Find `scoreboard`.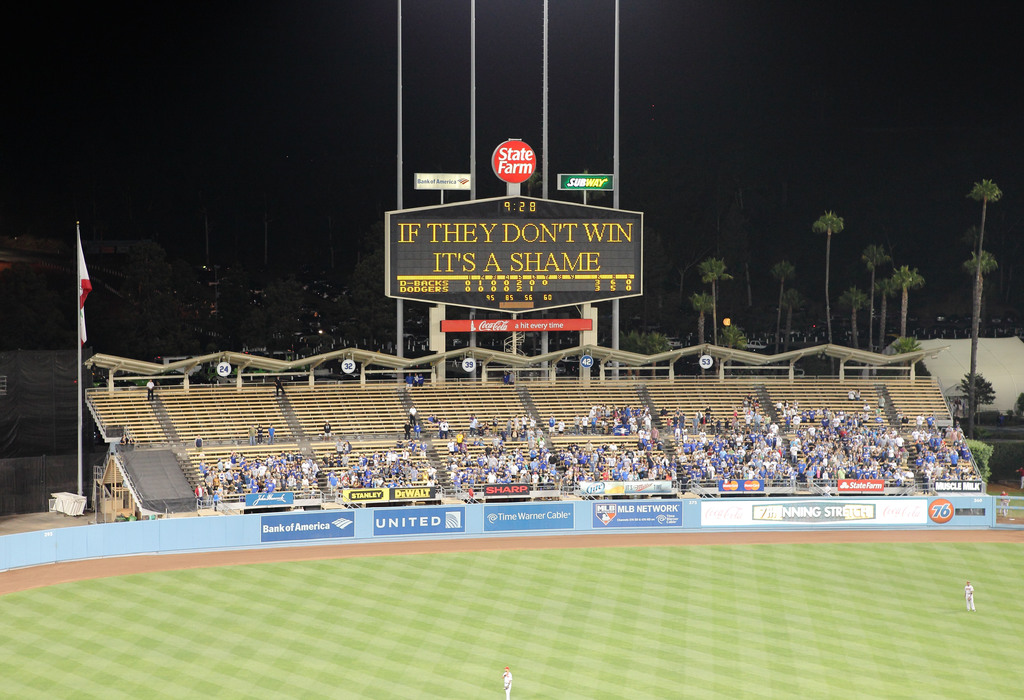
(367, 170, 650, 327).
